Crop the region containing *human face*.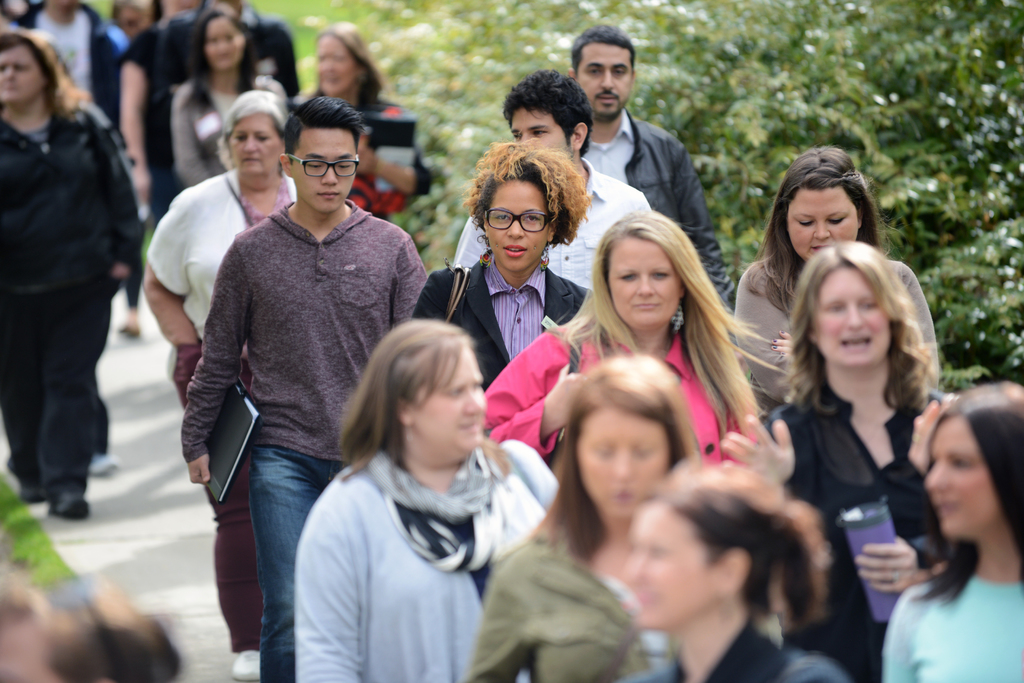
Crop region: region(632, 510, 737, 627).
